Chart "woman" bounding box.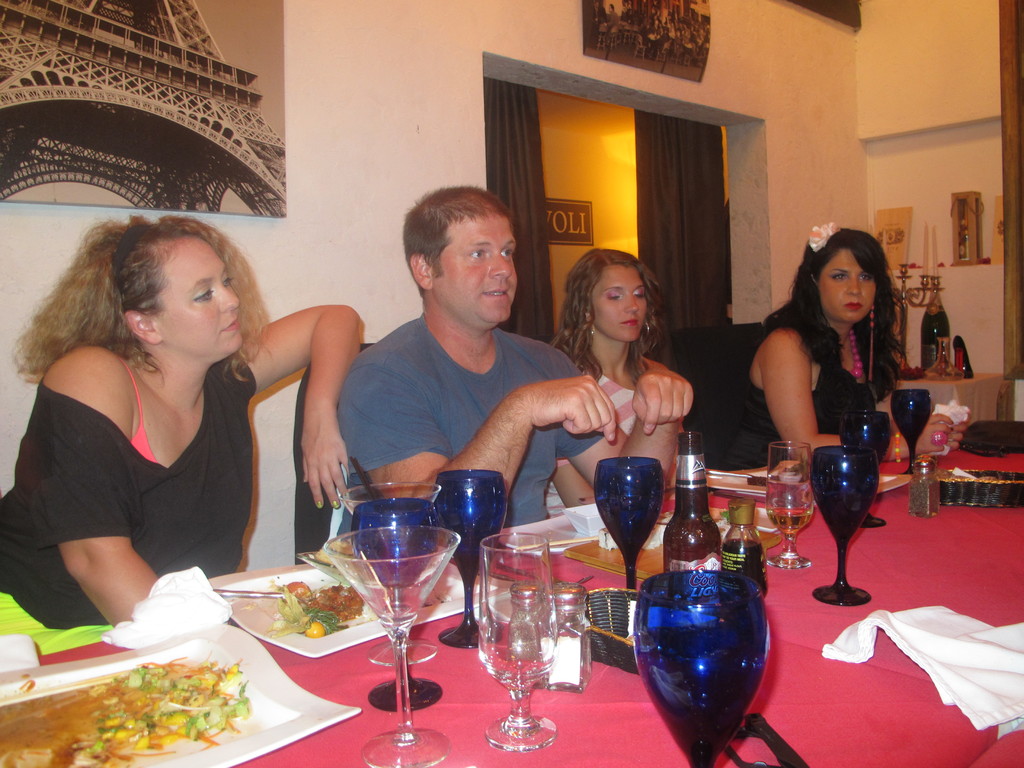
Charted: [left=710, top=222, right=969, bottom=474].
